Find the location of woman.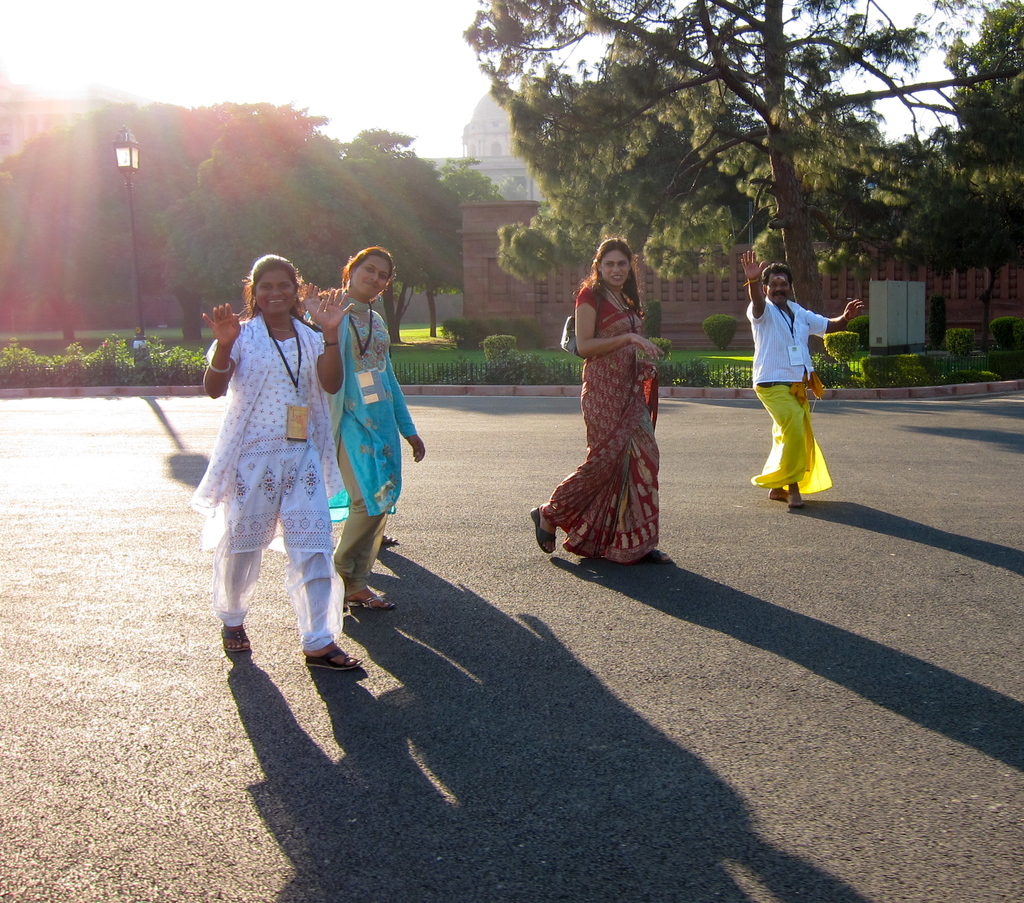
Location: Rect(189, 250, 373, 674).
